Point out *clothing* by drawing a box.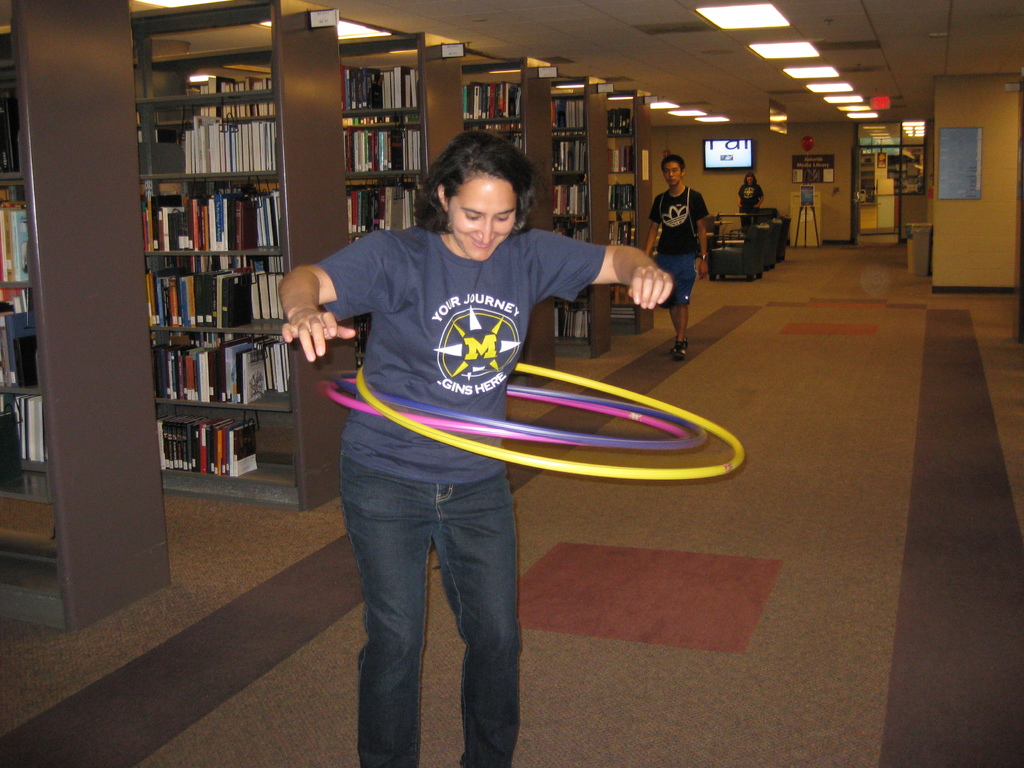
735/184/765/225.
